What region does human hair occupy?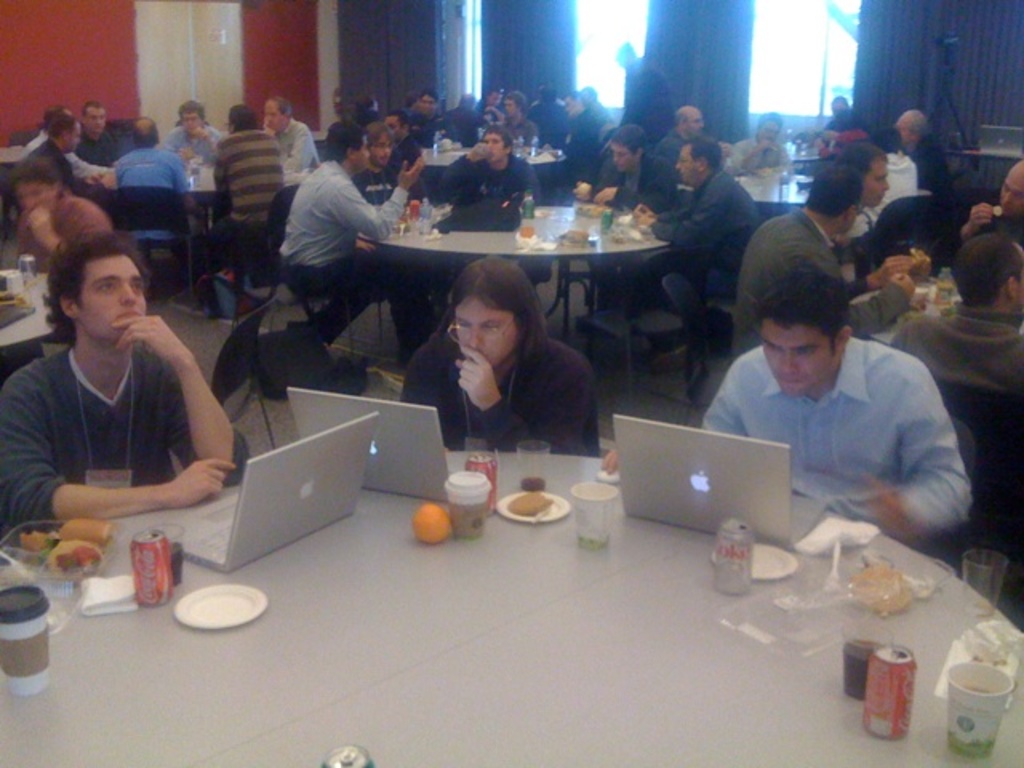
left=227, top=99, right=258, bottom=136.
